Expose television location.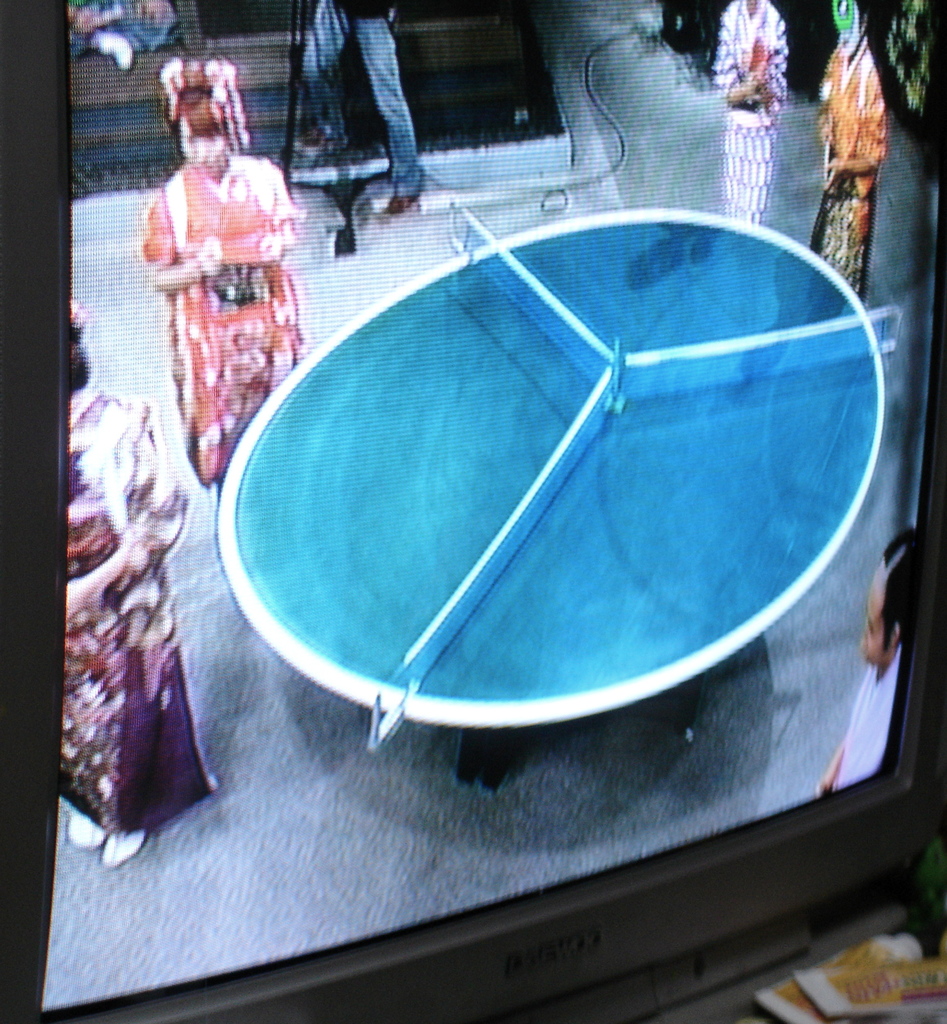
Exposed at [0, 0, 946, 1023].
